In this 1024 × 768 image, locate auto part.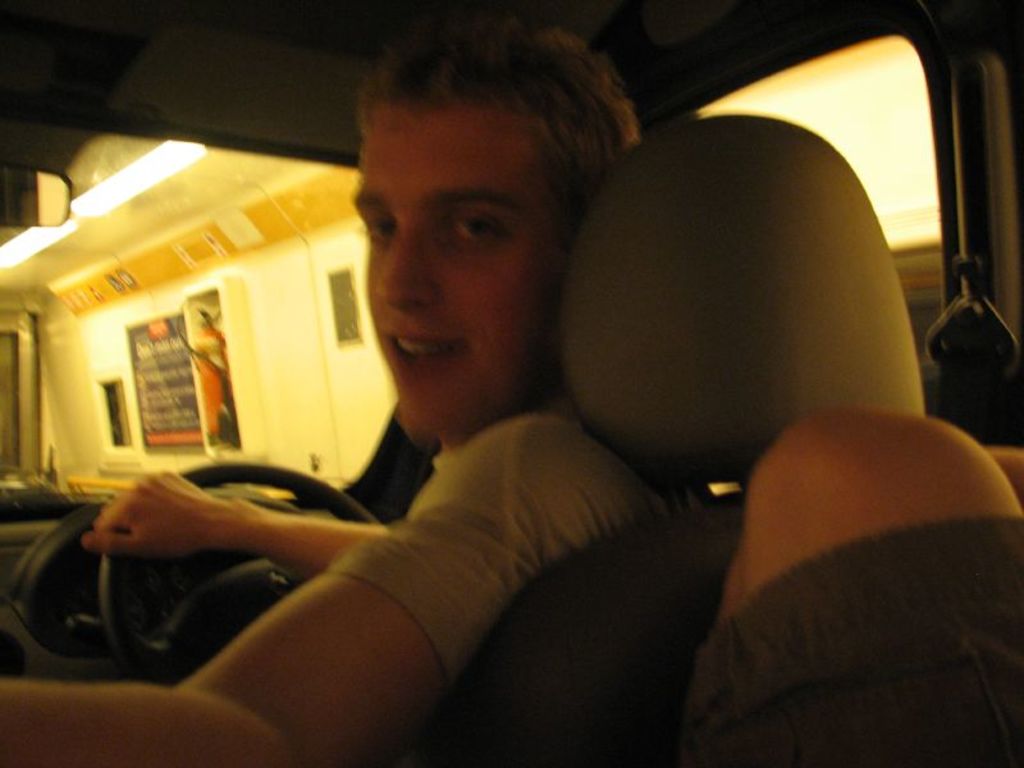
Bounding box: {"left": 104, "top": 466, "right": 376, "bottom": 684}.
